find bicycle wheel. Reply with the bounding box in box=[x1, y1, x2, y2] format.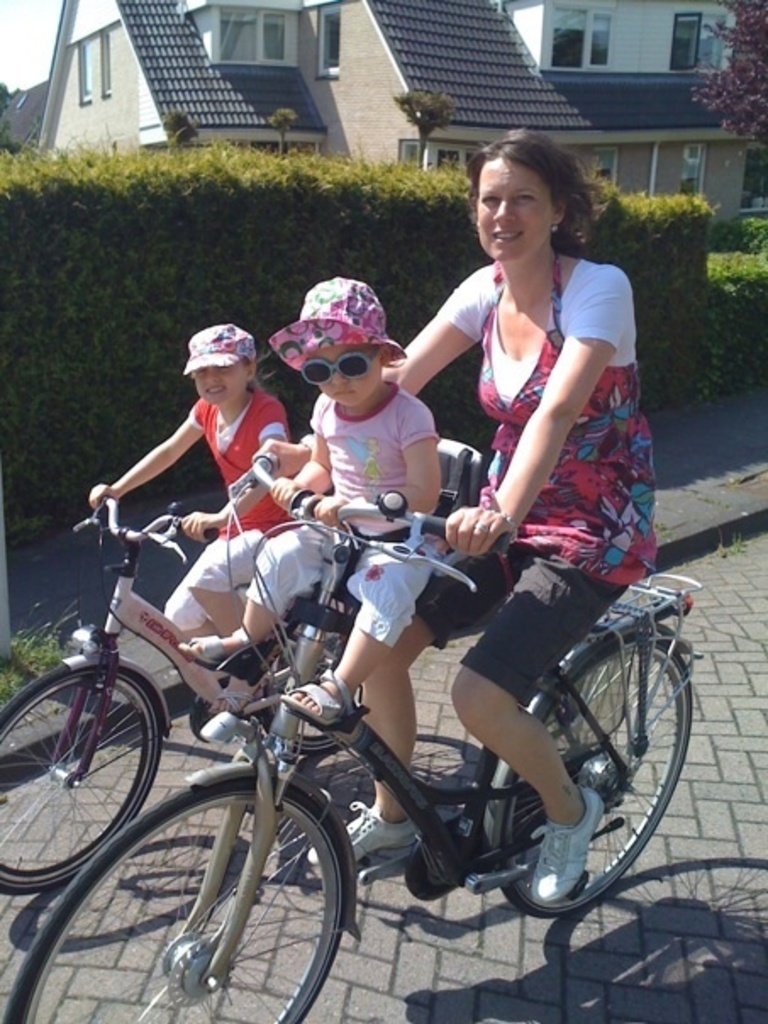
box=[497, 632, 704, 922].
